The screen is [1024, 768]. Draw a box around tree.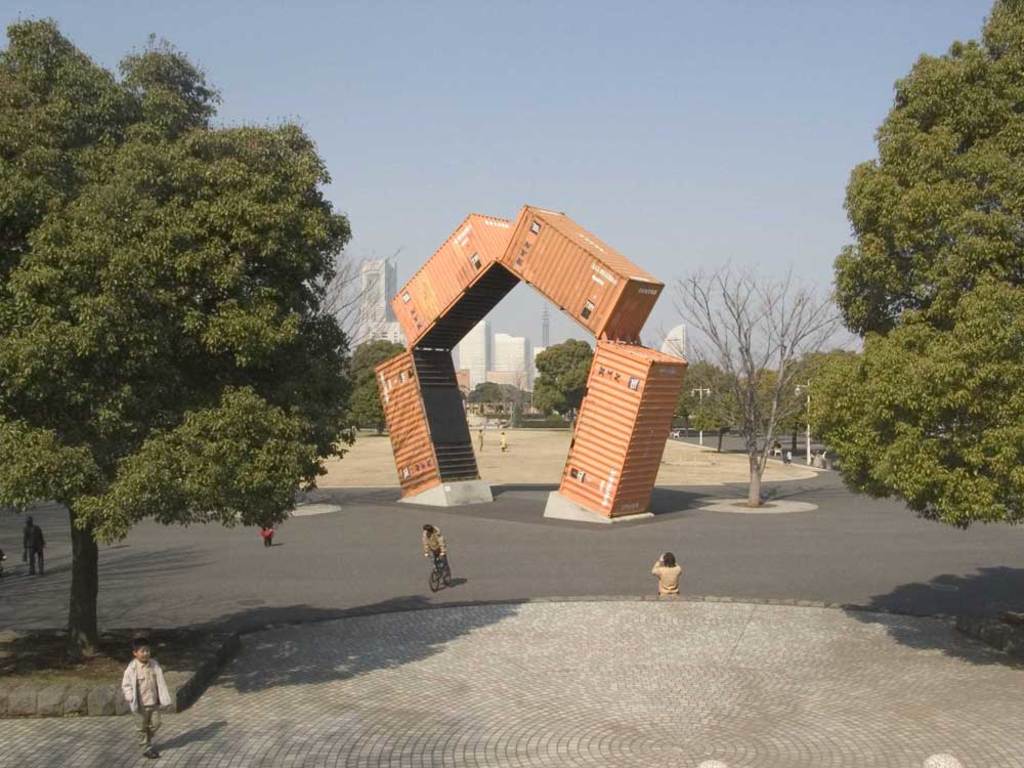
(left=817, top=17, right=1011, bottom=549).
